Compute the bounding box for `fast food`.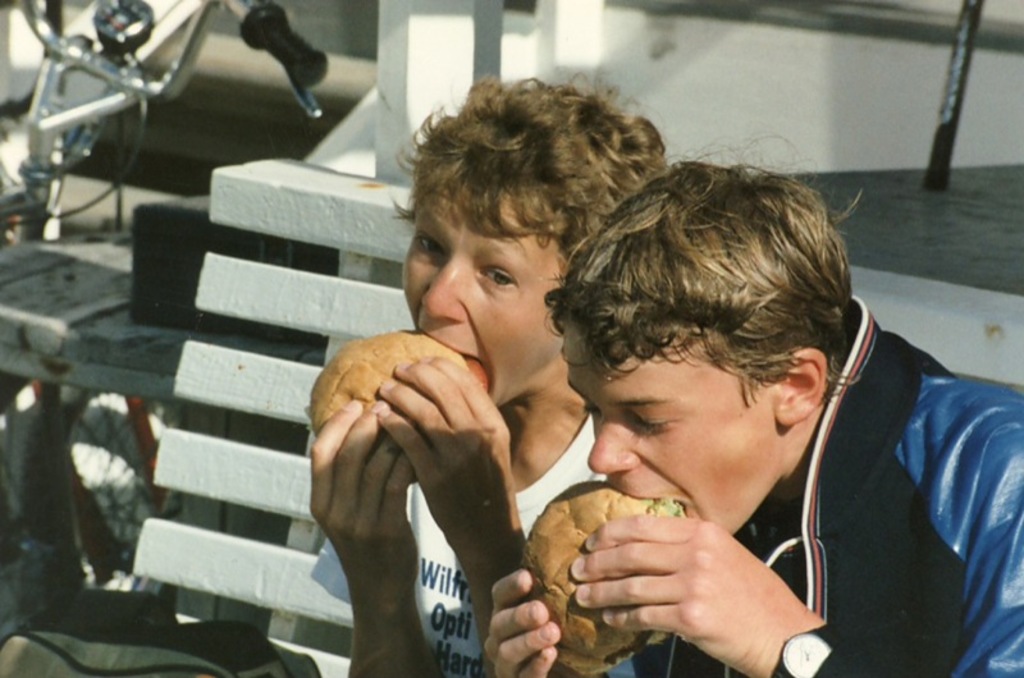
box(306, 327, 490, 487).
